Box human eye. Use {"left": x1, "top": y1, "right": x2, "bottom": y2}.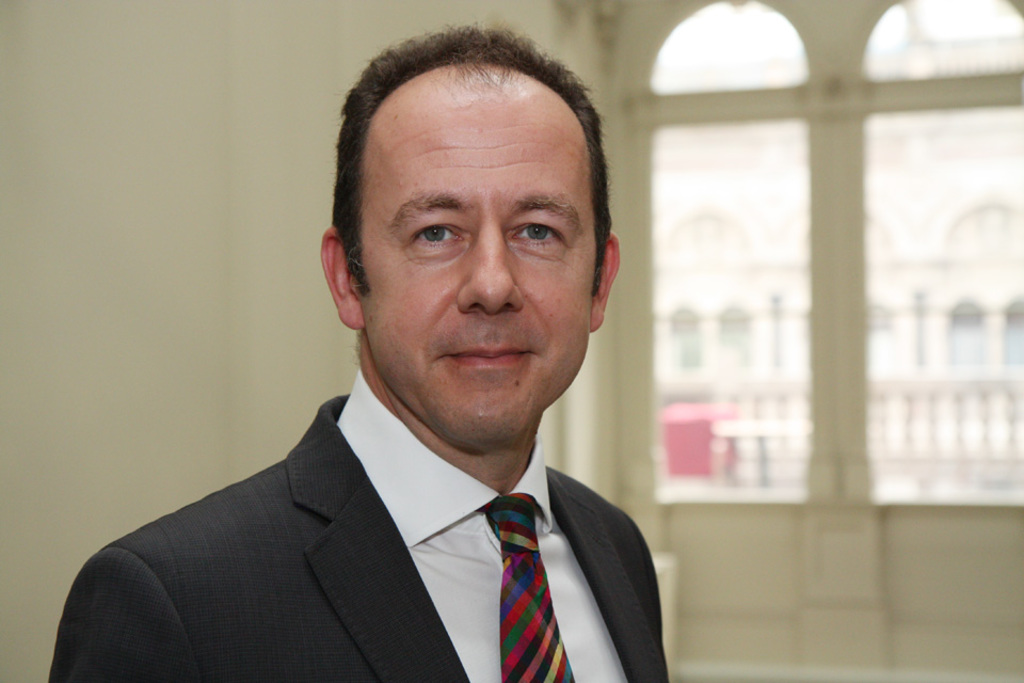
{"left": 509, "top": 218, "right": 563, "bottom": 255}.
